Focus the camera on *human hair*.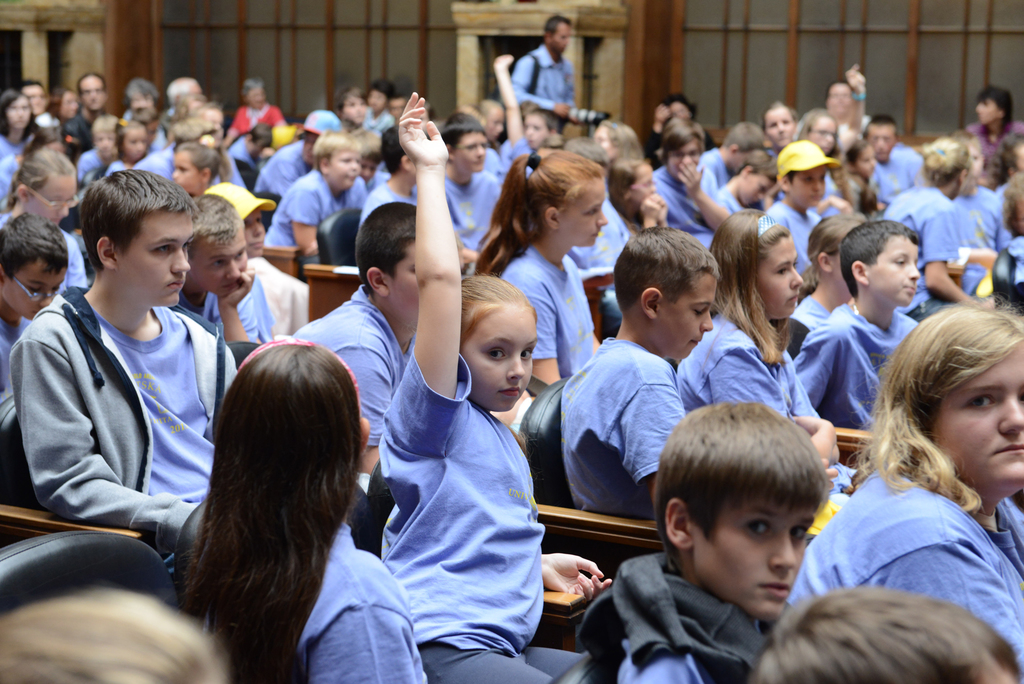
Focus region: [543,14,572,40].
